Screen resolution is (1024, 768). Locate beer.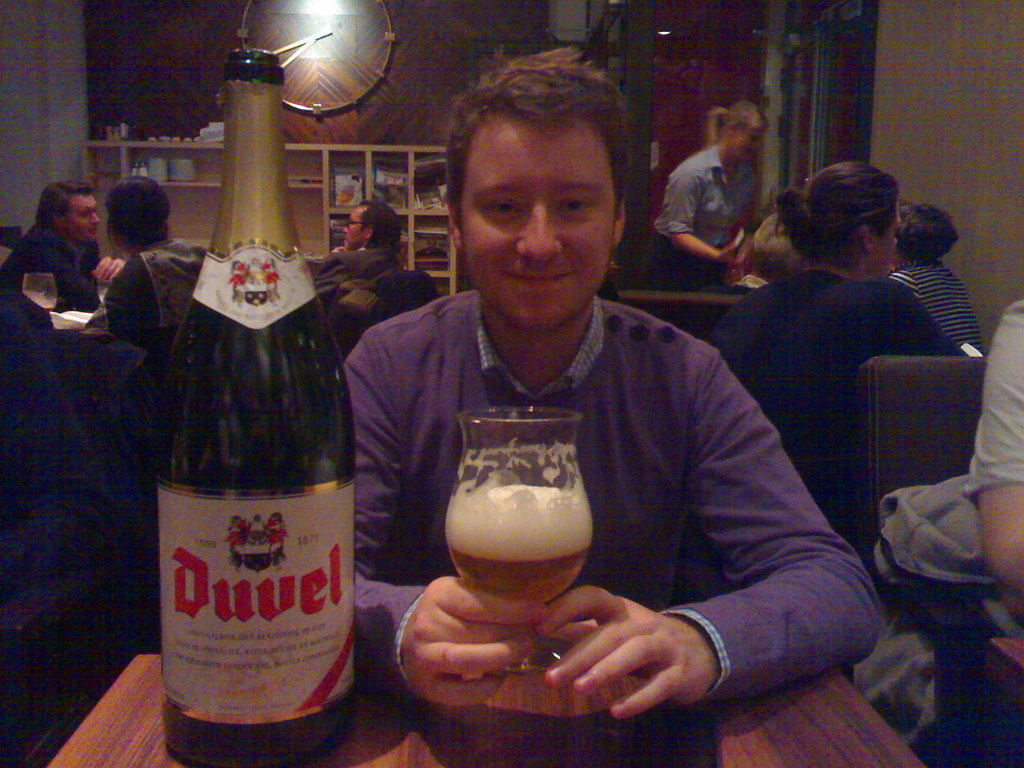
(451,479,589,611).
